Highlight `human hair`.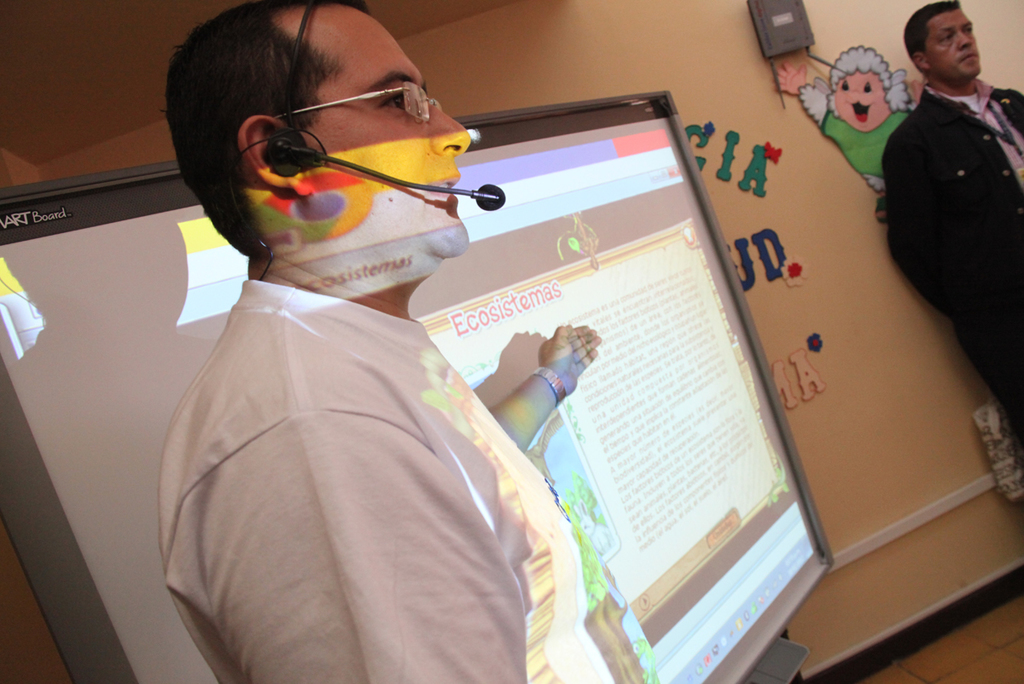
Highlighted region: bbox=(901, 0, 962, 61).
